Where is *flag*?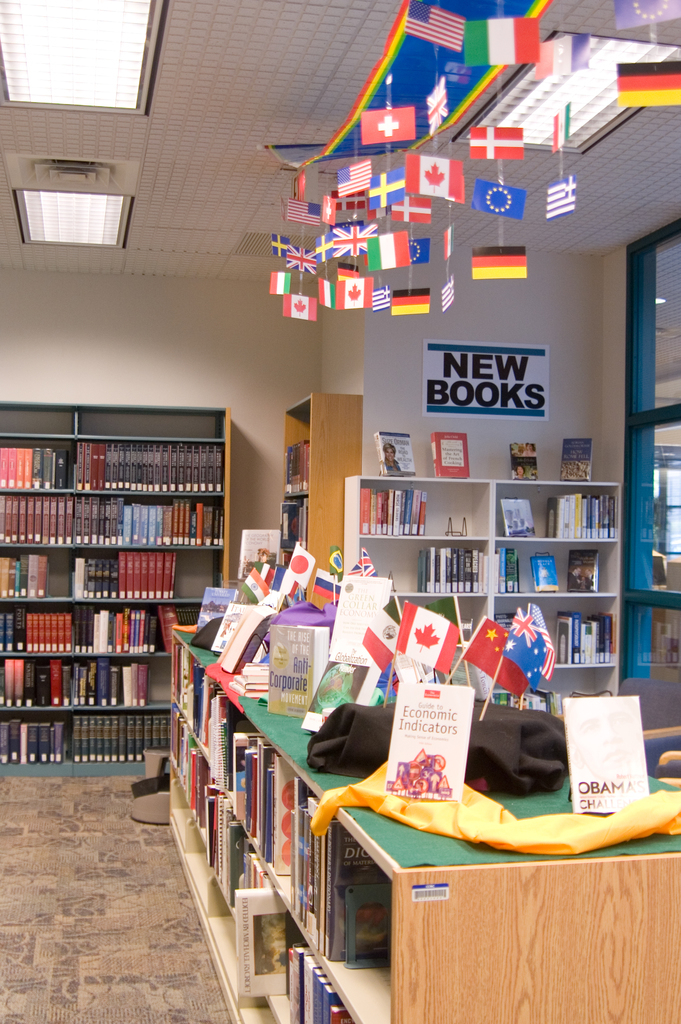
left=286, top=293, right=318, bottom=325.
